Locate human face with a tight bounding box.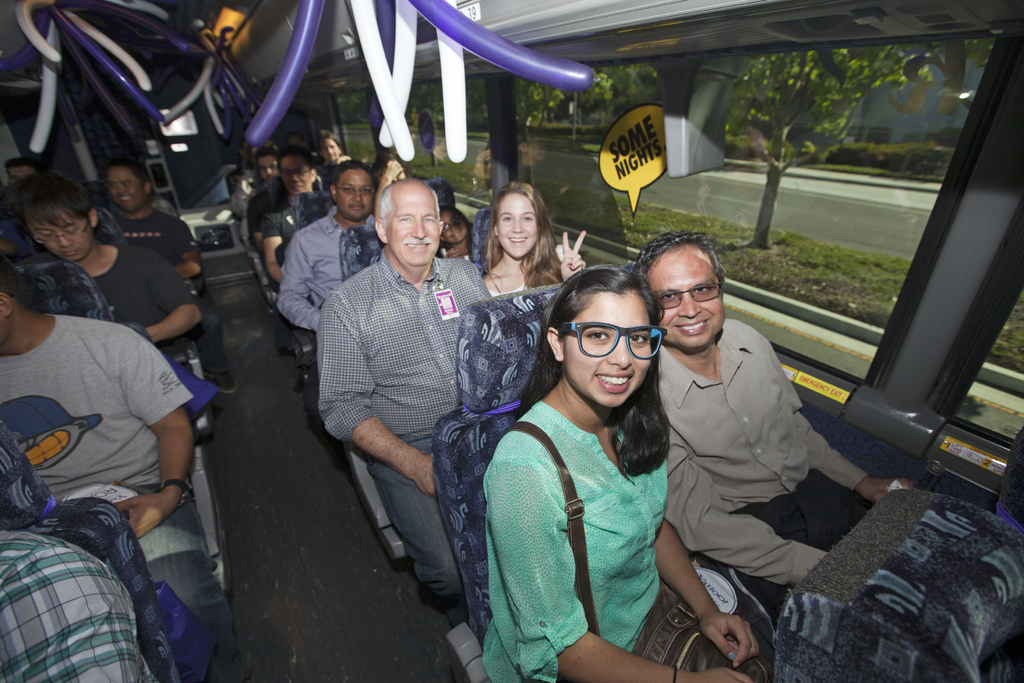
<region>280, 153, 310, 195</region>.
